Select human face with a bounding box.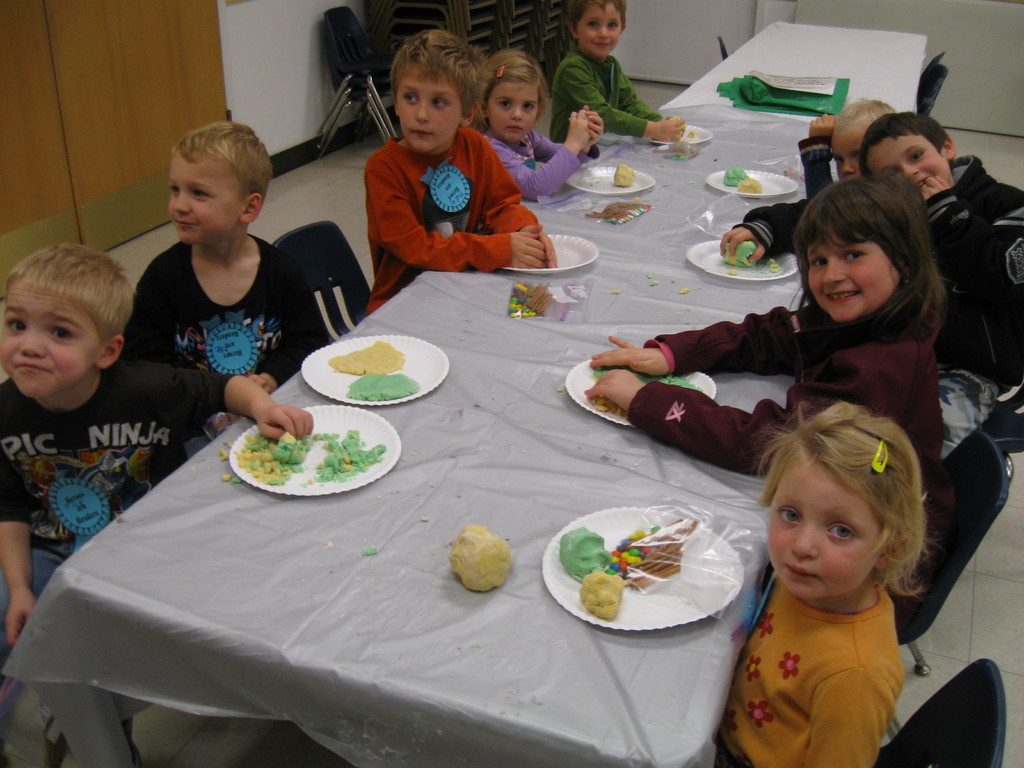
crop(879, 136, 945, 200).
